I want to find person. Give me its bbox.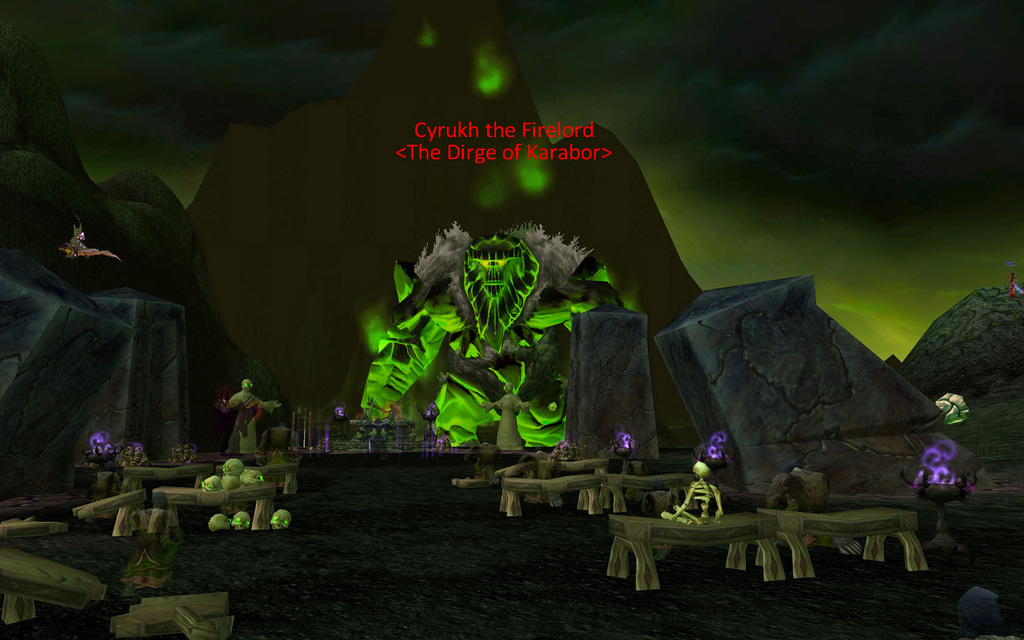
(214, 376, 296, 453).
